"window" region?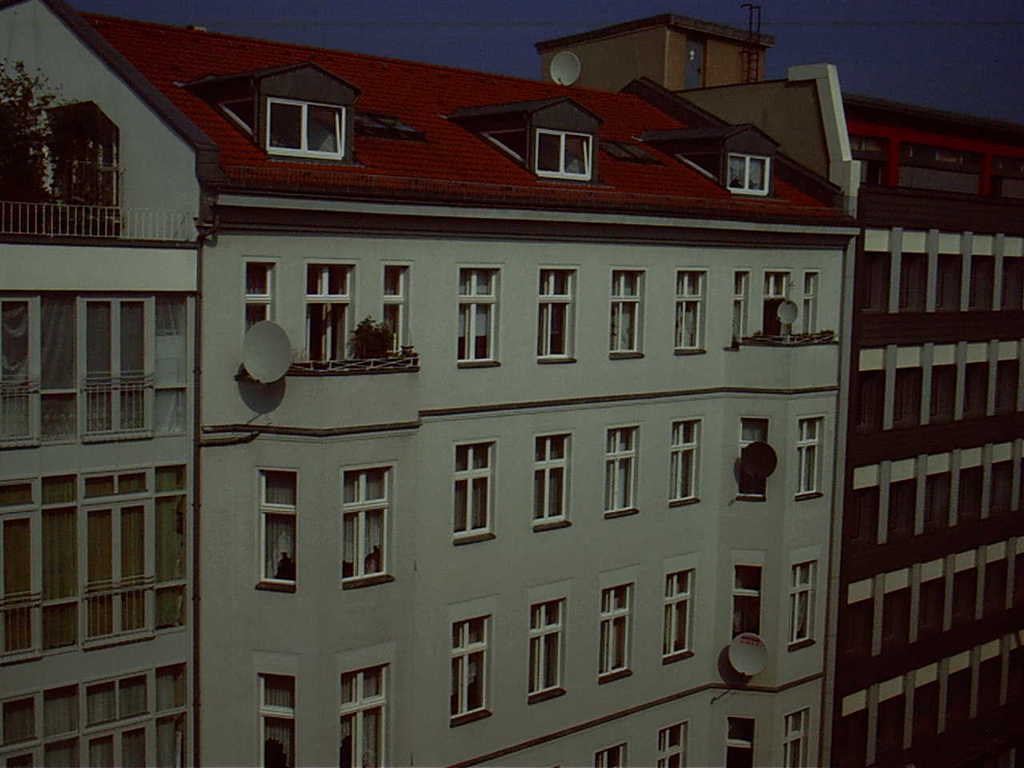
(732, 562, 766, 640)
